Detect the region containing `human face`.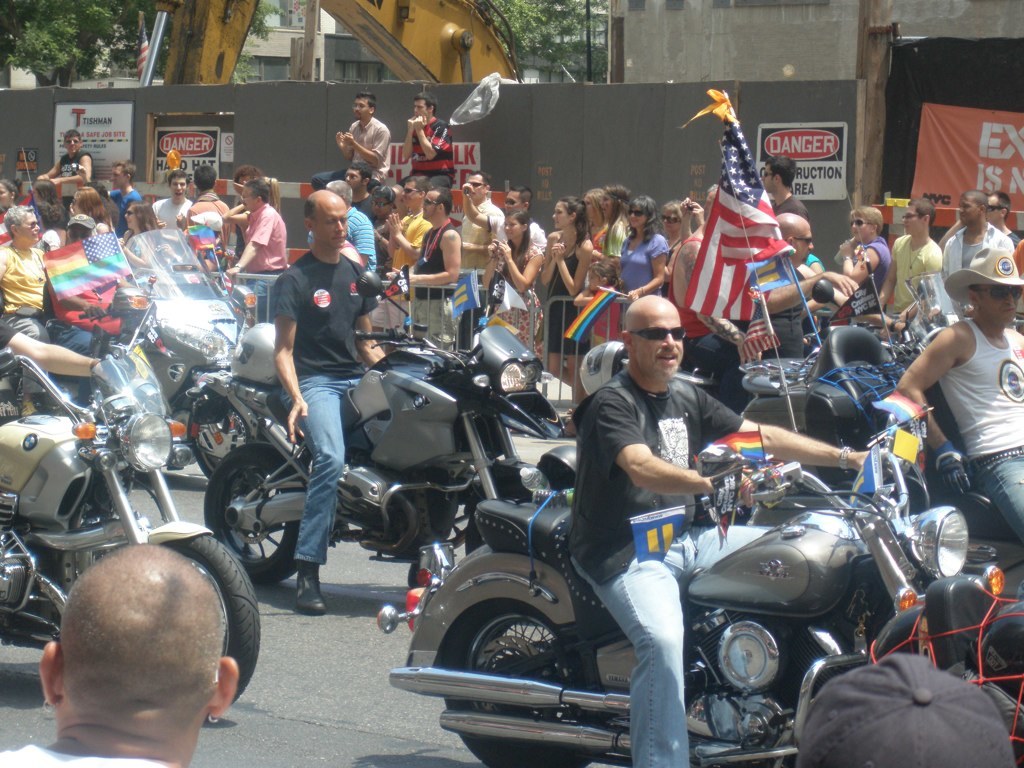
422/191/437/219.
